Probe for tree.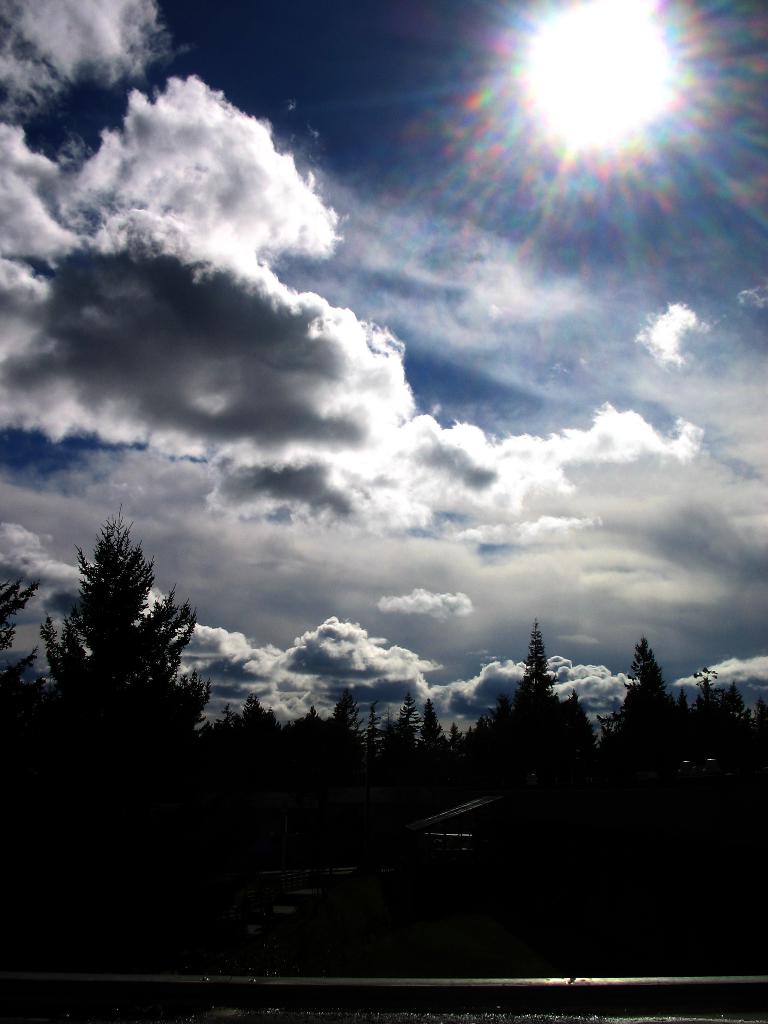
Probe result: 324/681/357/805.
